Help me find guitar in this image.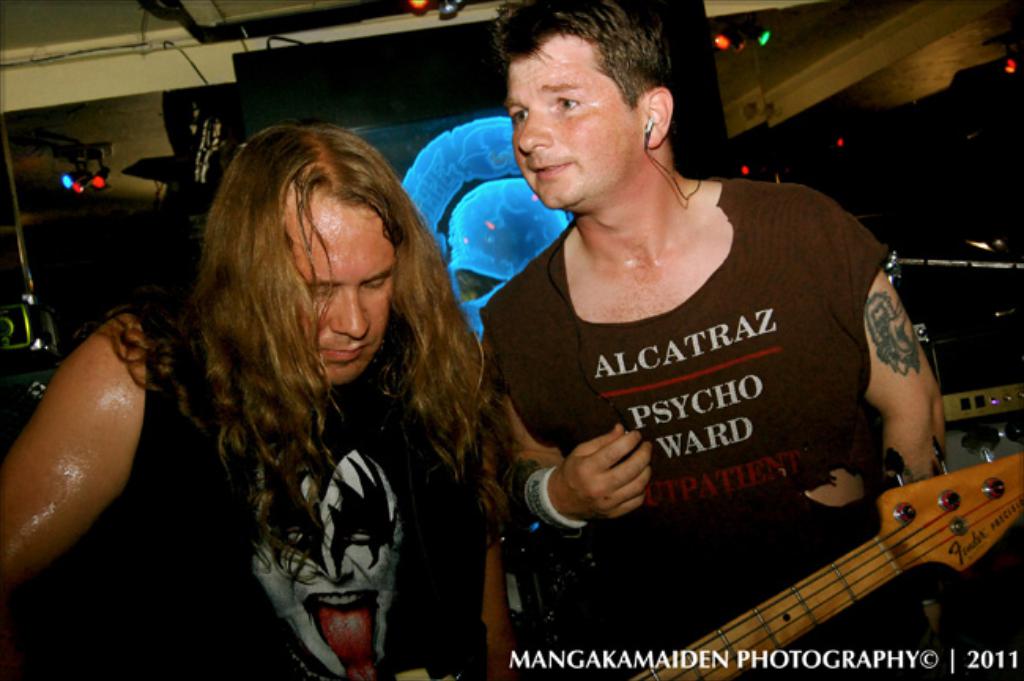
Found it: {"x1": 625, "y1": 408, "x2": 1022, "y2": 679}.
